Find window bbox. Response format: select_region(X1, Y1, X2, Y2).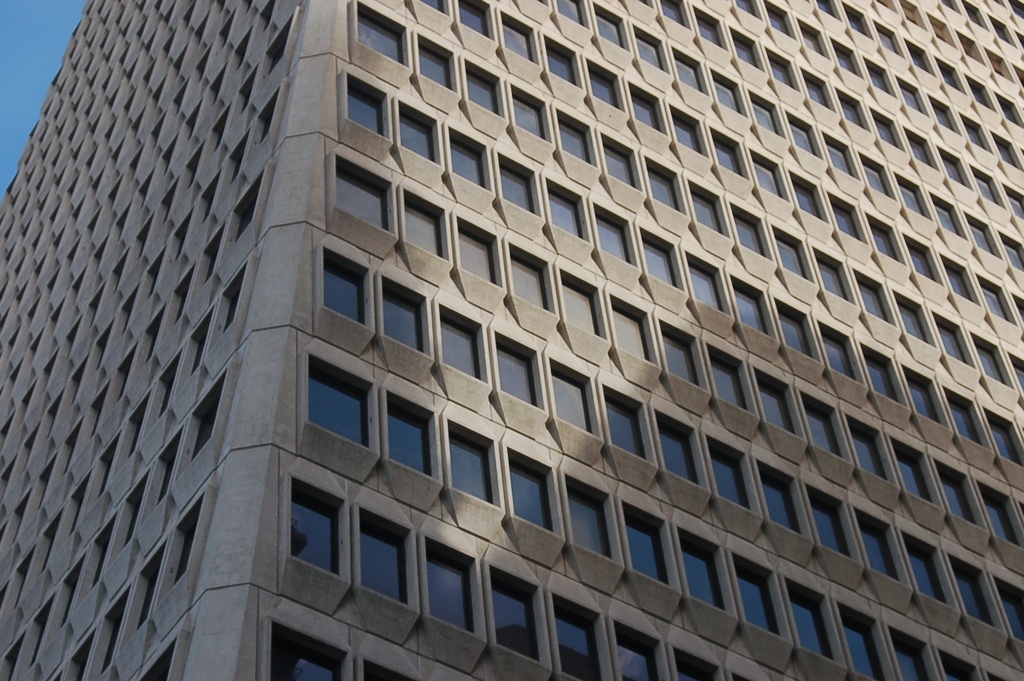
select_region(512, 97, 543, 141).
